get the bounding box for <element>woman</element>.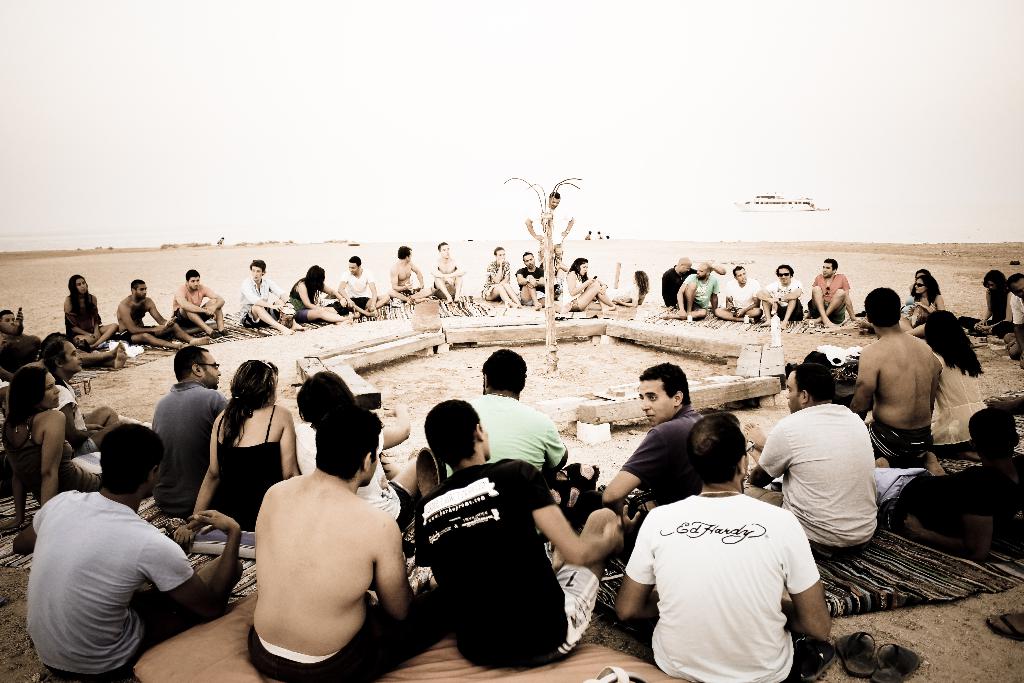
x1=0 y1=367 x2=105 y2=548.
